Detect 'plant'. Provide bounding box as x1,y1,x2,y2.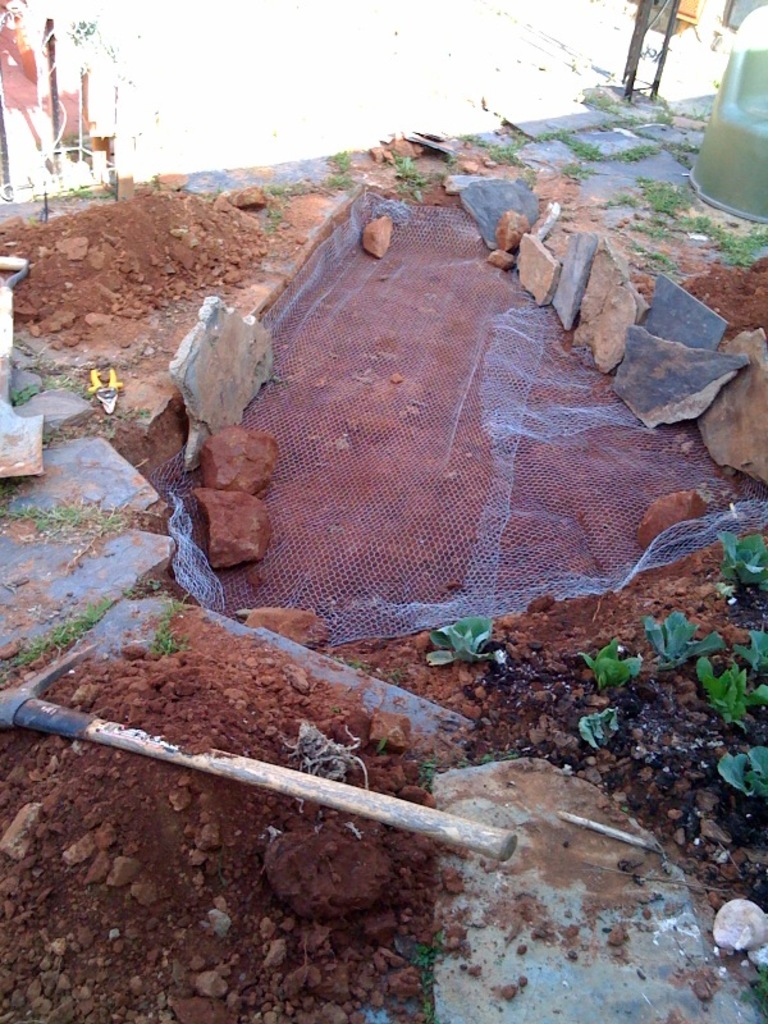
488,123,529,165.
